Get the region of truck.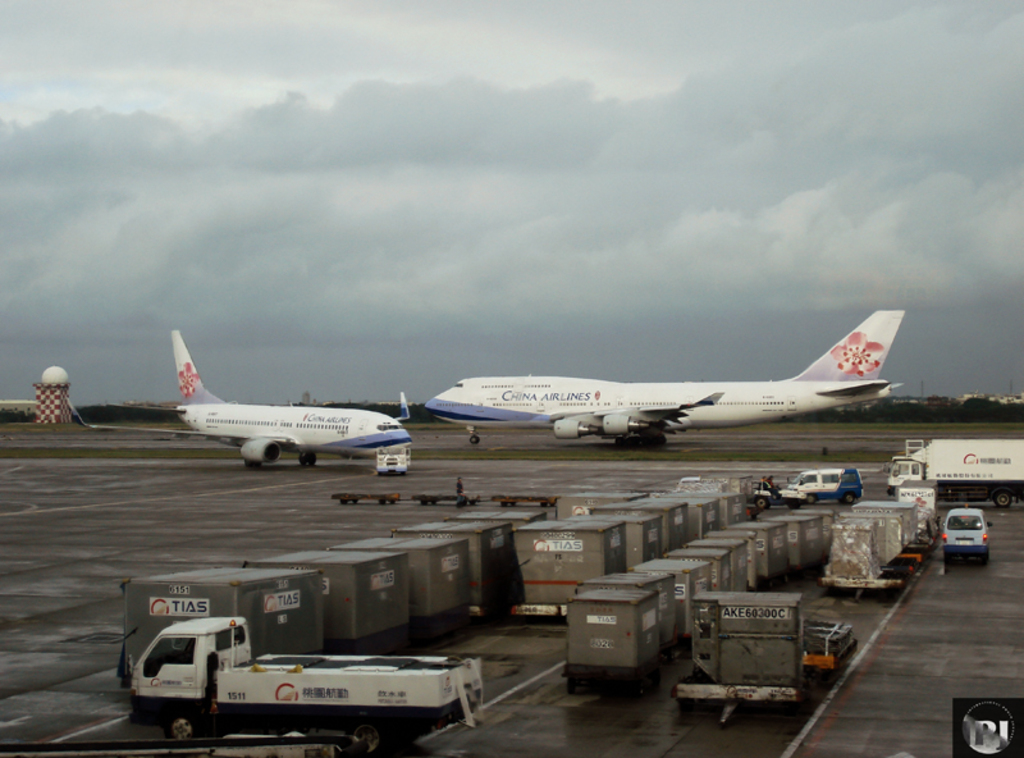
x1=104 y1=618 x2=484 y2=735.
